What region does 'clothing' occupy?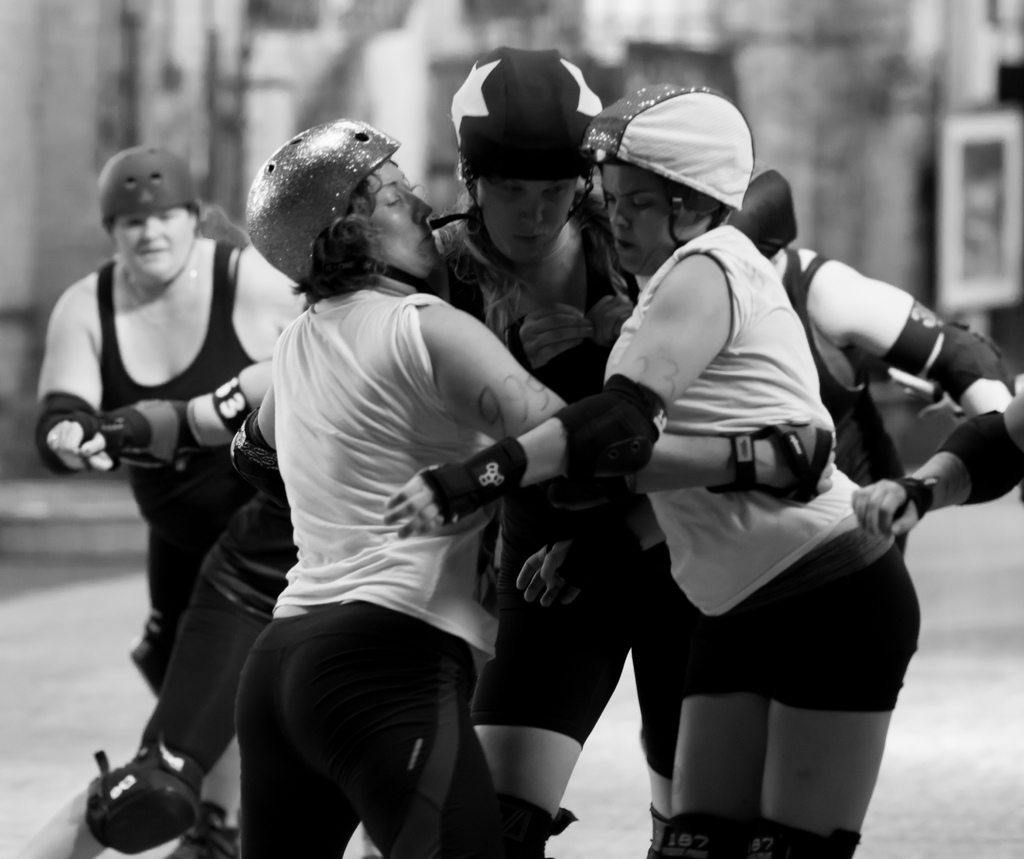
x1=603, y1=222, x2=920, y2=721.
